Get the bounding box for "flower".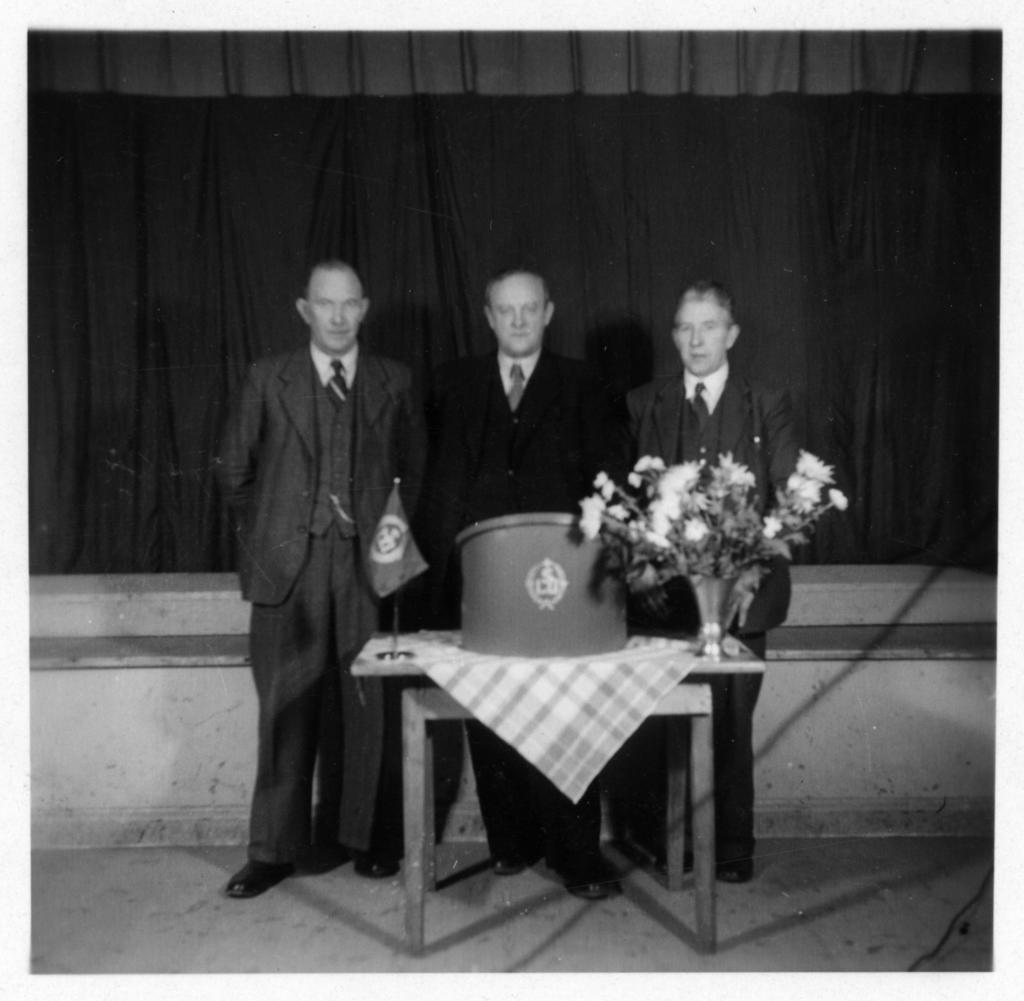
bbox=(795, 455, 831, 479).
